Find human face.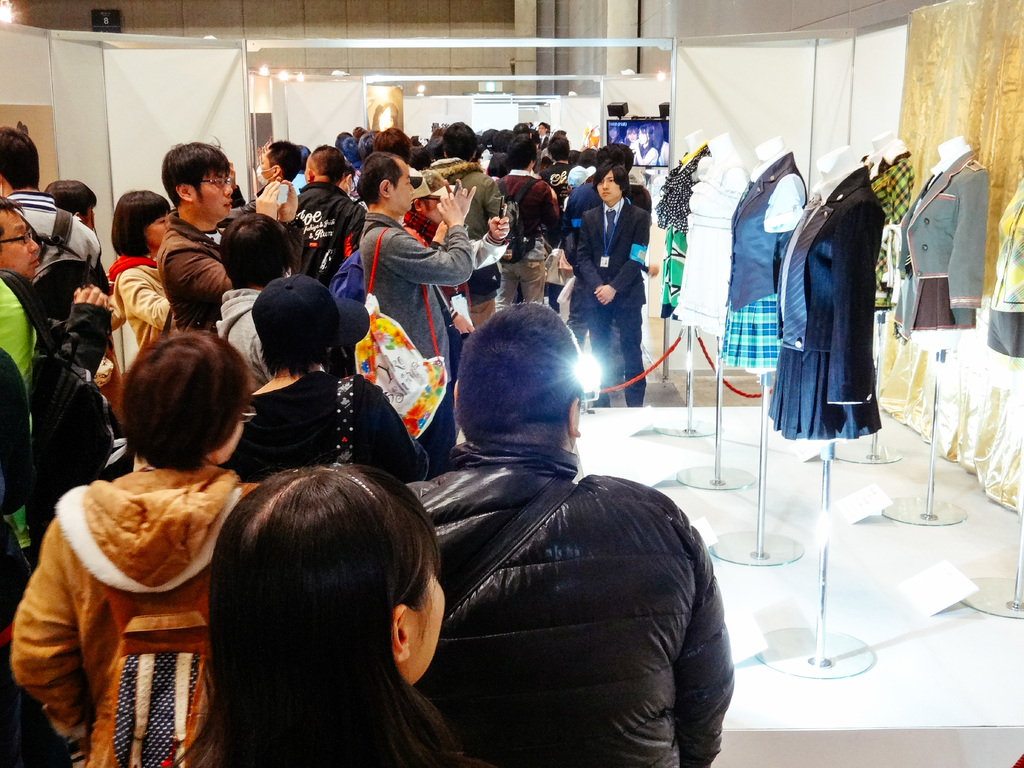
Rect(411, 570, 447, 682).
